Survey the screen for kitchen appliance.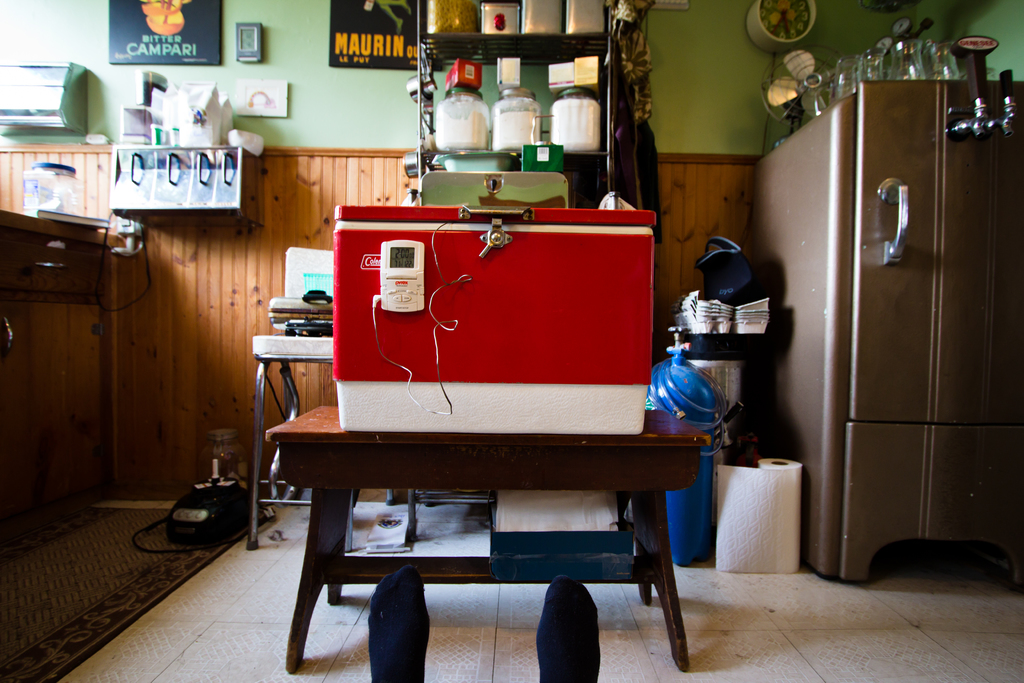
Survey found: bbox(109, 0, 217, 67).
